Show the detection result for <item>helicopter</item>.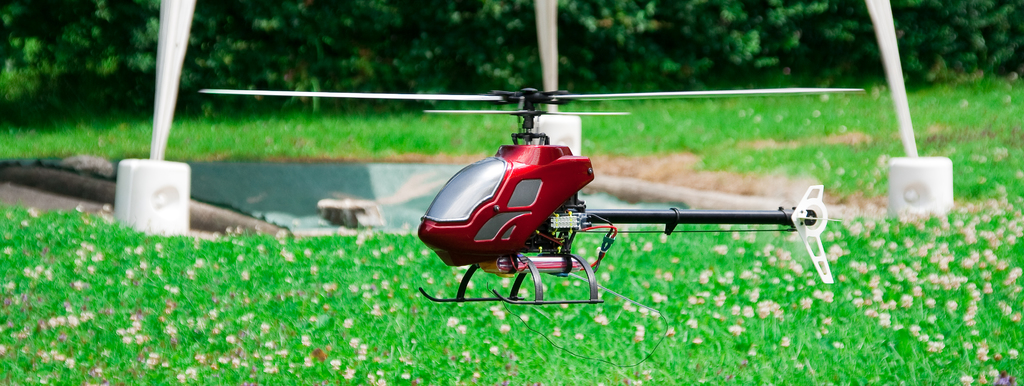
[248,54,861,309].
